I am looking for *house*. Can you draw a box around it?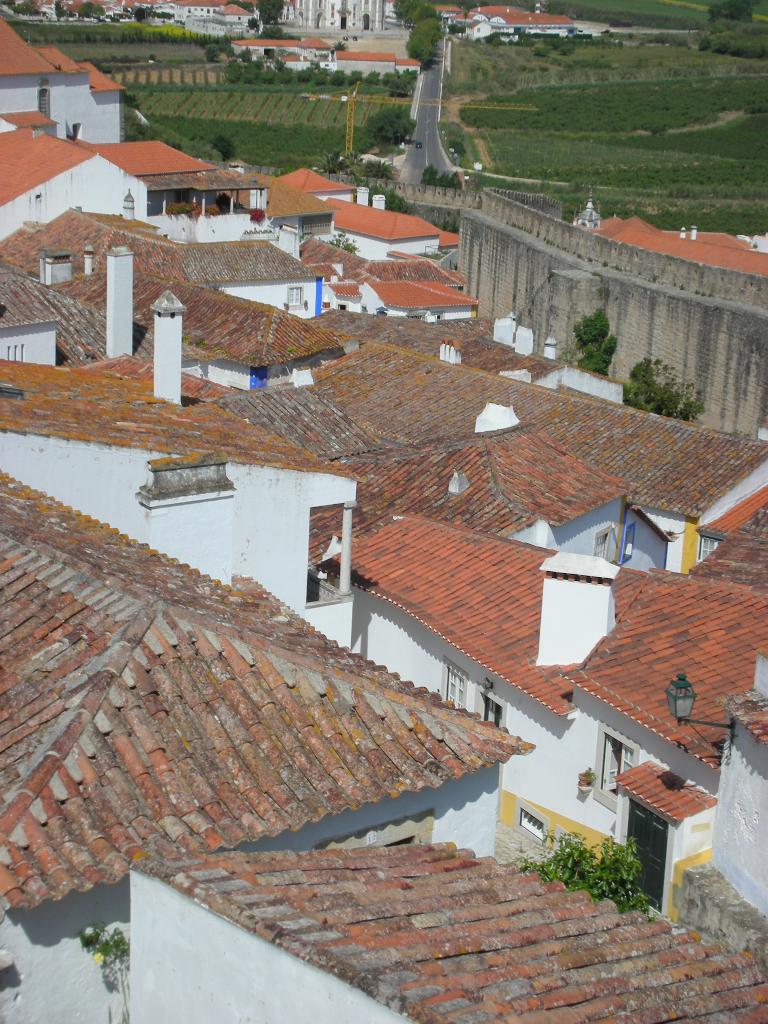
Sure, the bounding box is region(280, 161, 359, 200).
